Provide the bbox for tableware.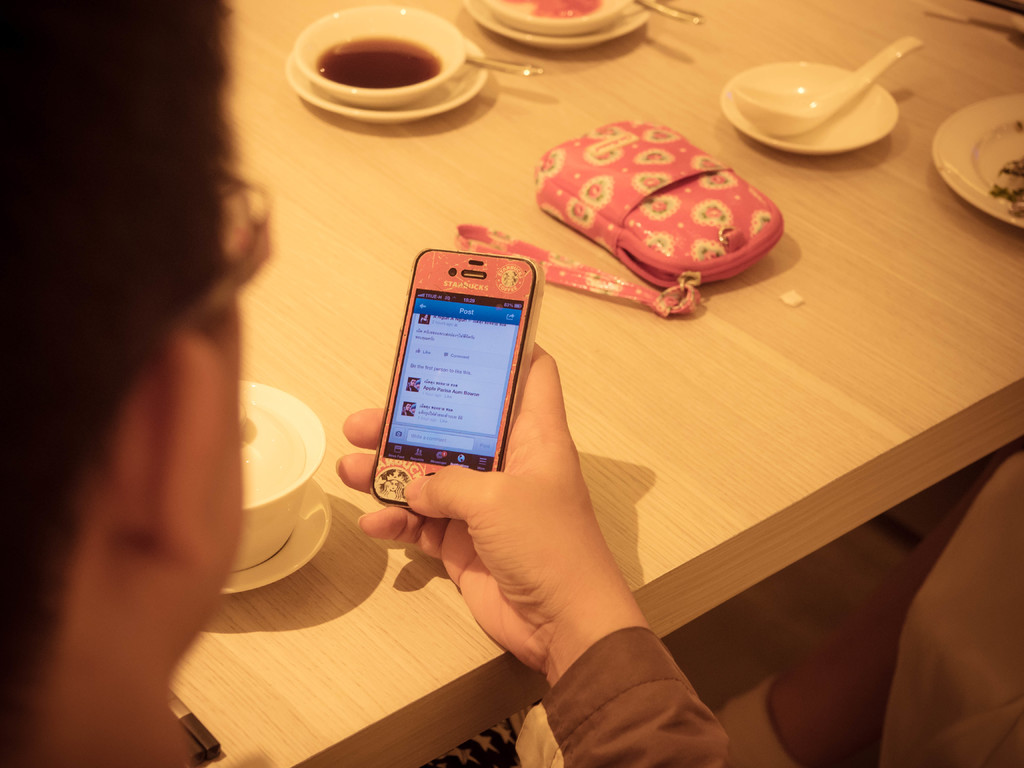
bbox(464, 0, 652, 51).
